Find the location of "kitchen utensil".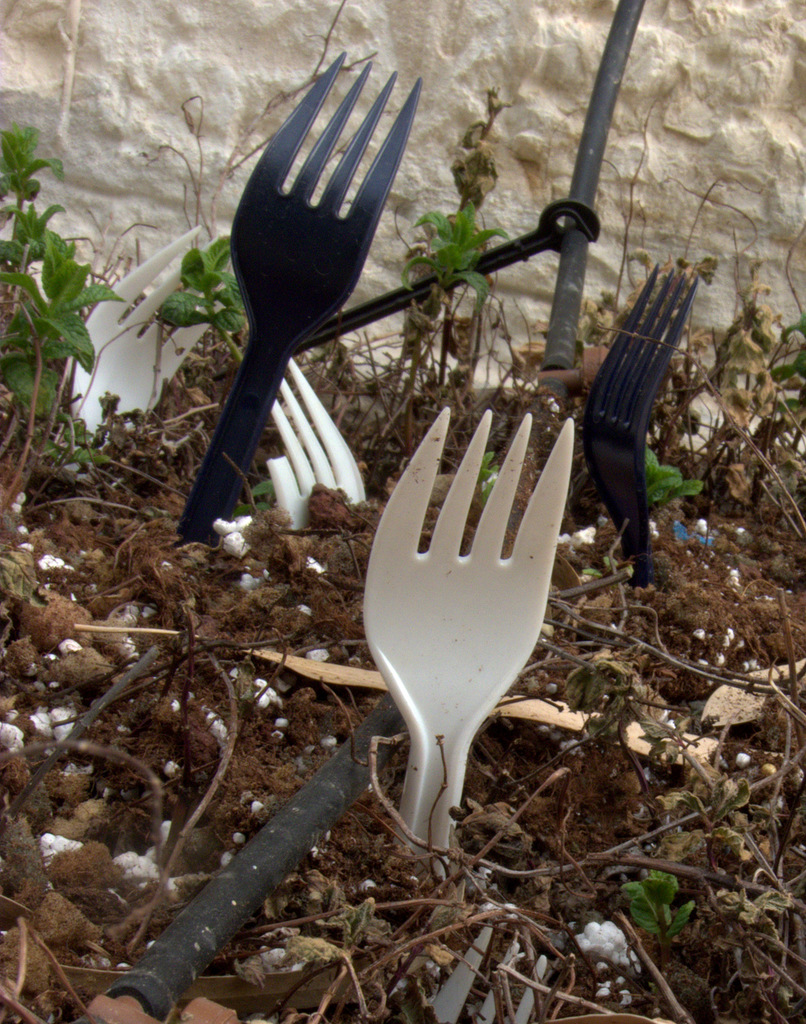
Location: (left=577, top=266, right=696, bottom=588).
